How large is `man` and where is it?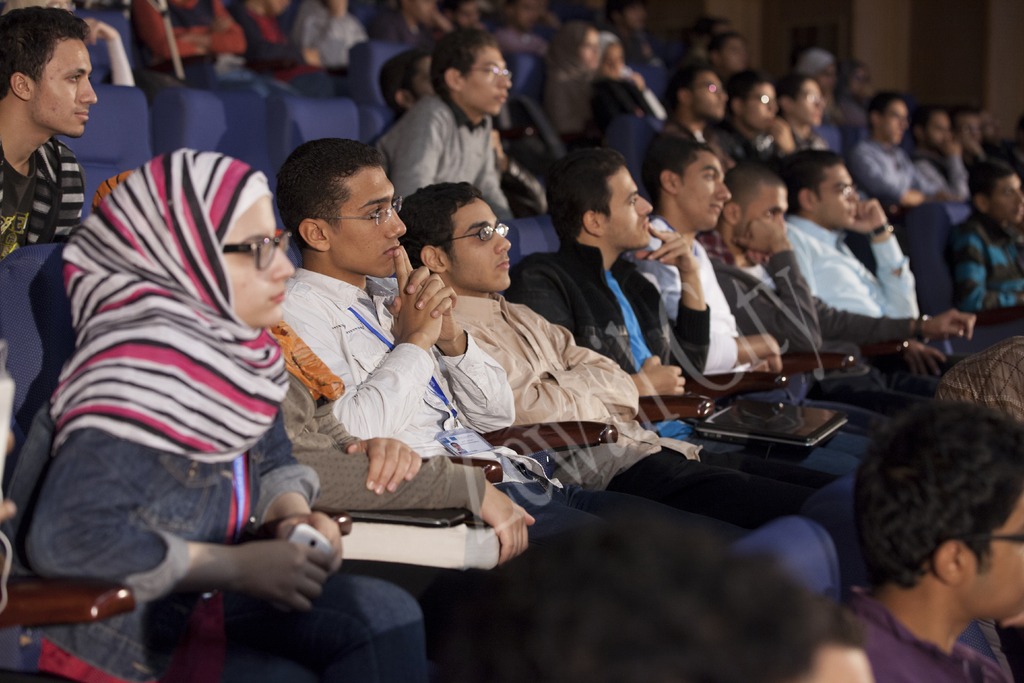
Bounding box: (286, 0, 371, 76).
